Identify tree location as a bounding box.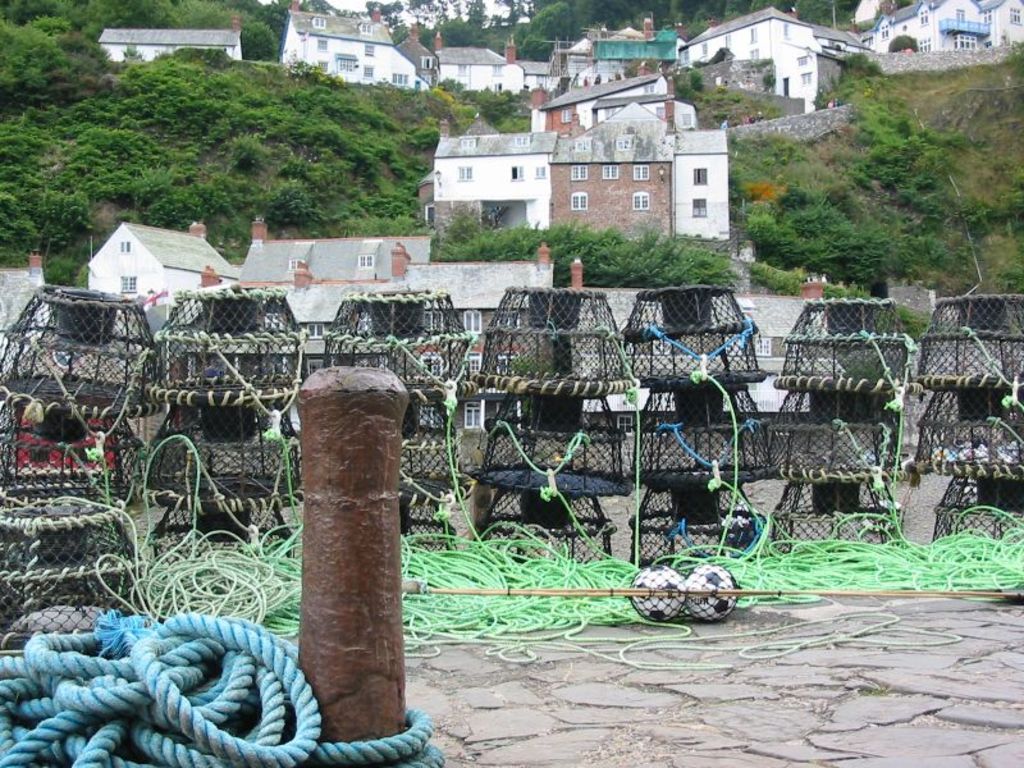
[left=239, top=23, right=278, bottom=60].
